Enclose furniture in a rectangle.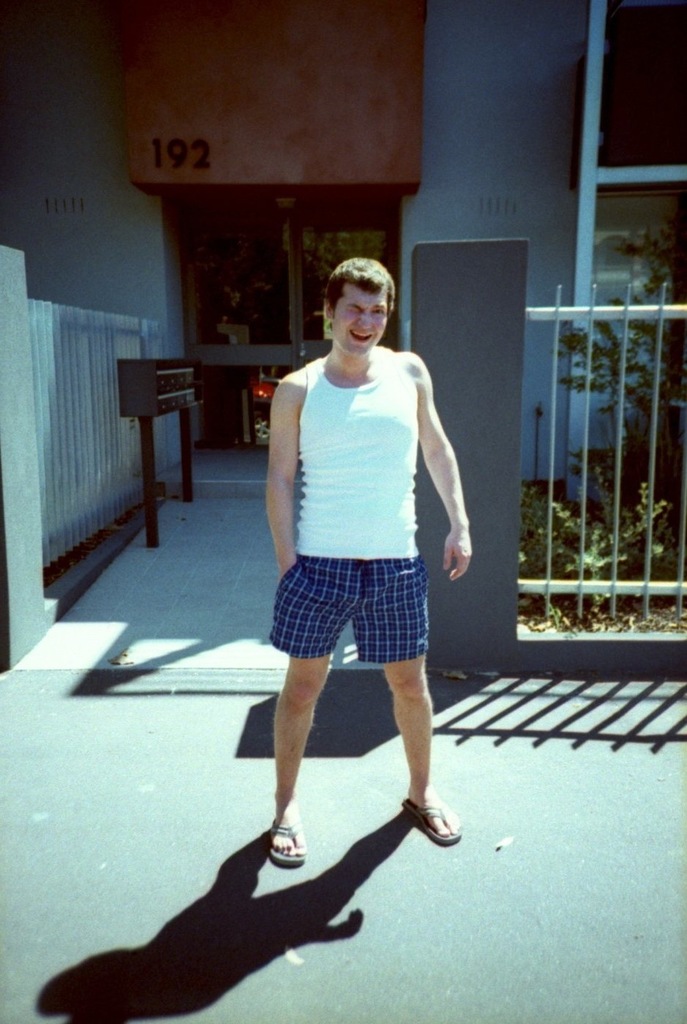
detection(116, 352, 206, 548).
